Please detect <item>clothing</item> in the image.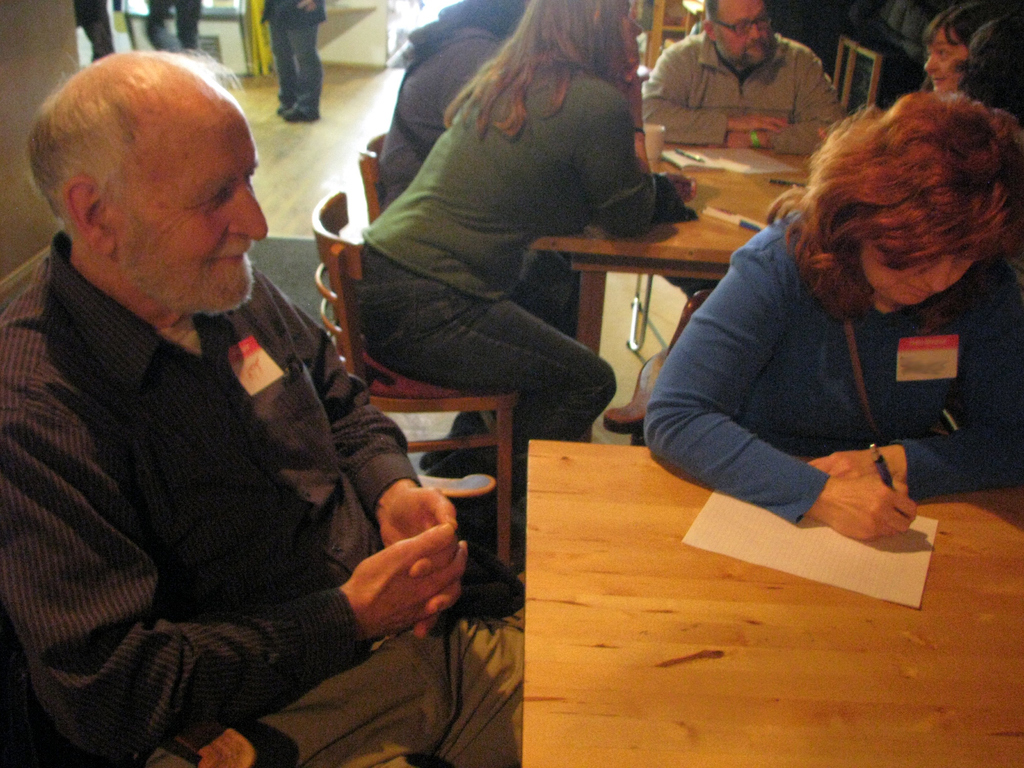
[left=13, top=179, right=406, bottom=767].
